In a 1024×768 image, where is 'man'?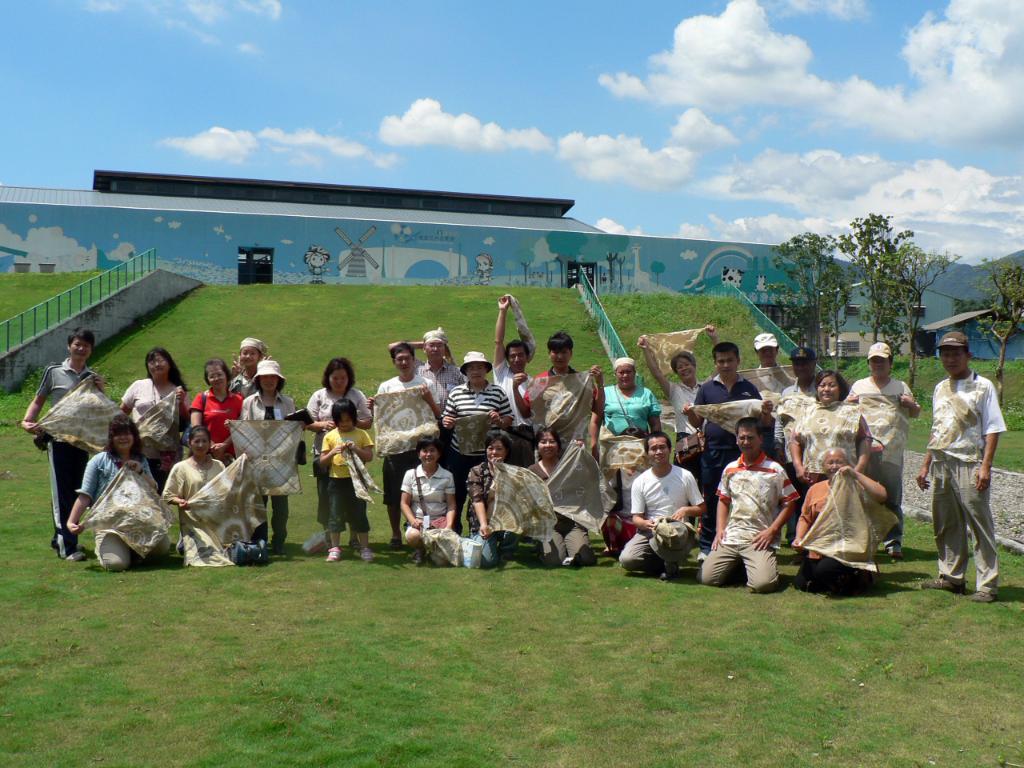
pyautogui.locateOnScreen(17, 326, 106, 560).
